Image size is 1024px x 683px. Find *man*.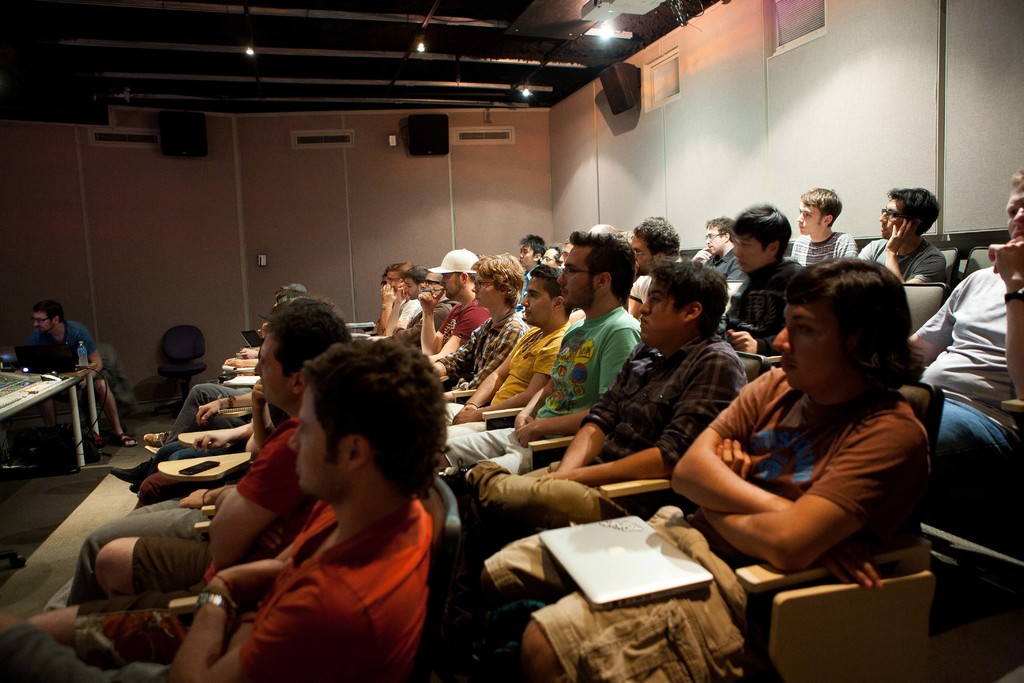
select_region(385, 265, 429, 343).
